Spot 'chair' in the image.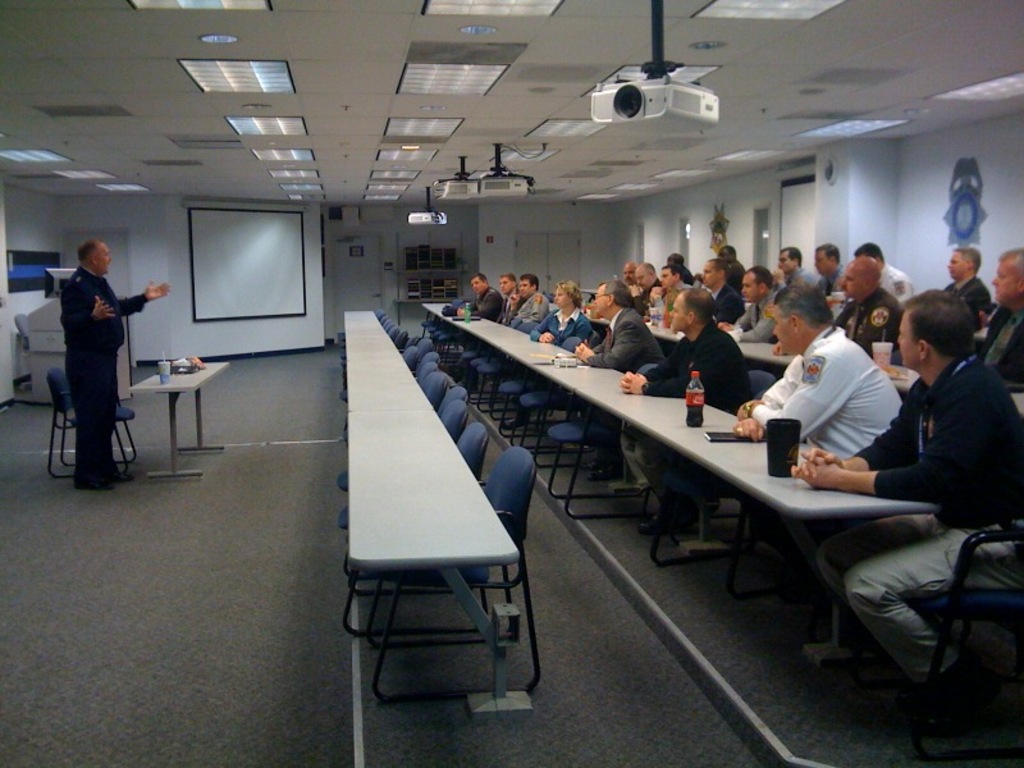
'chair' found at crop(339, 417, 492, 640).
